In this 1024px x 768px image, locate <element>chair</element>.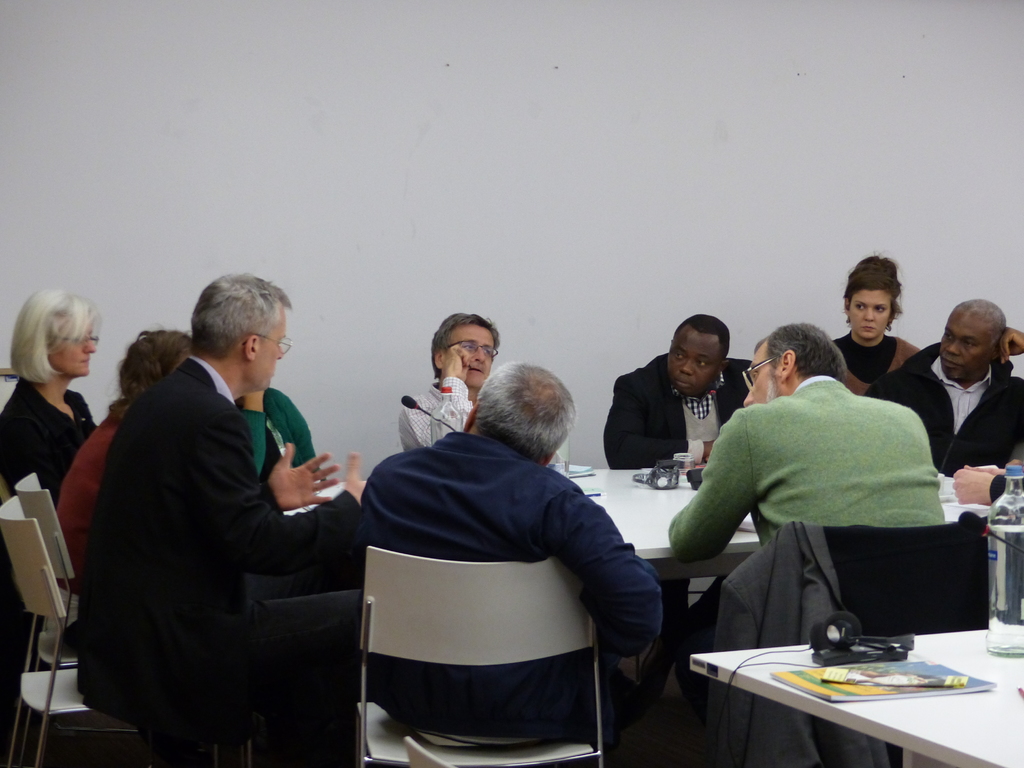
Bounding box: {"left": 703, "top": 522, "right": 985, "bottom": 767}.
